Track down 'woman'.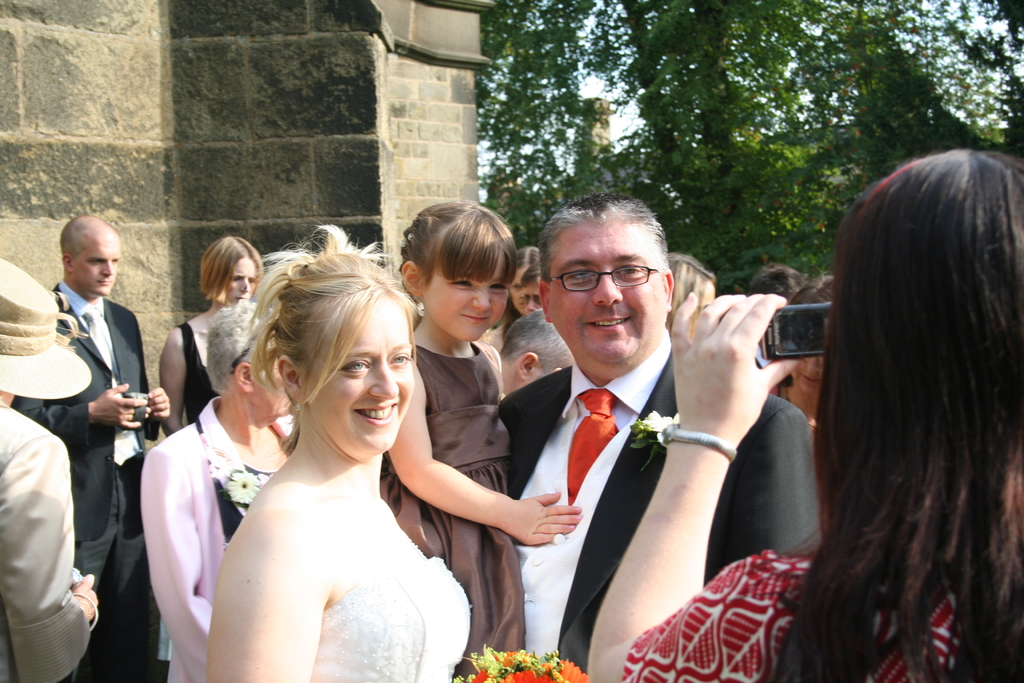
Tracked to BBox(141, 296, 296, 682).
